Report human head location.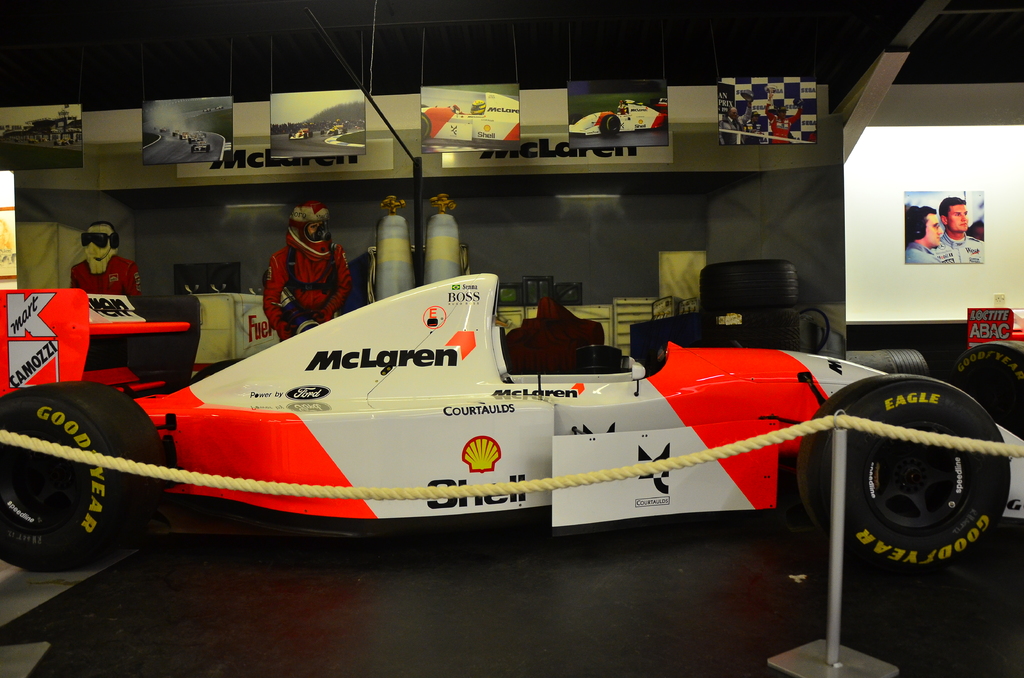
Report: select_region(77, 217, 121, 264).
